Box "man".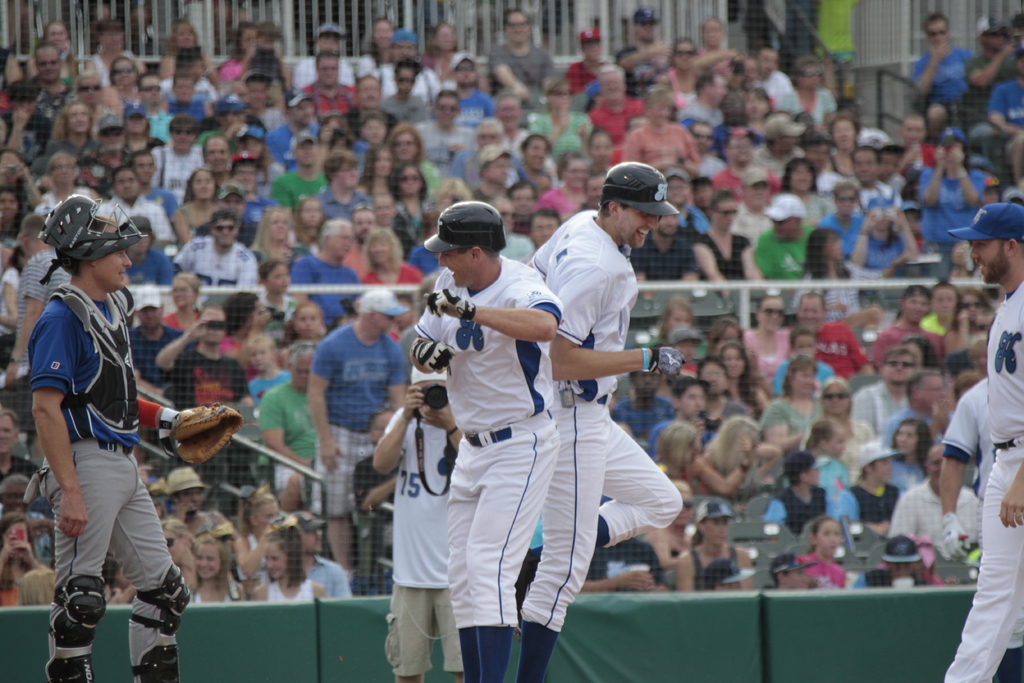
[742, 44, 801, 100].
